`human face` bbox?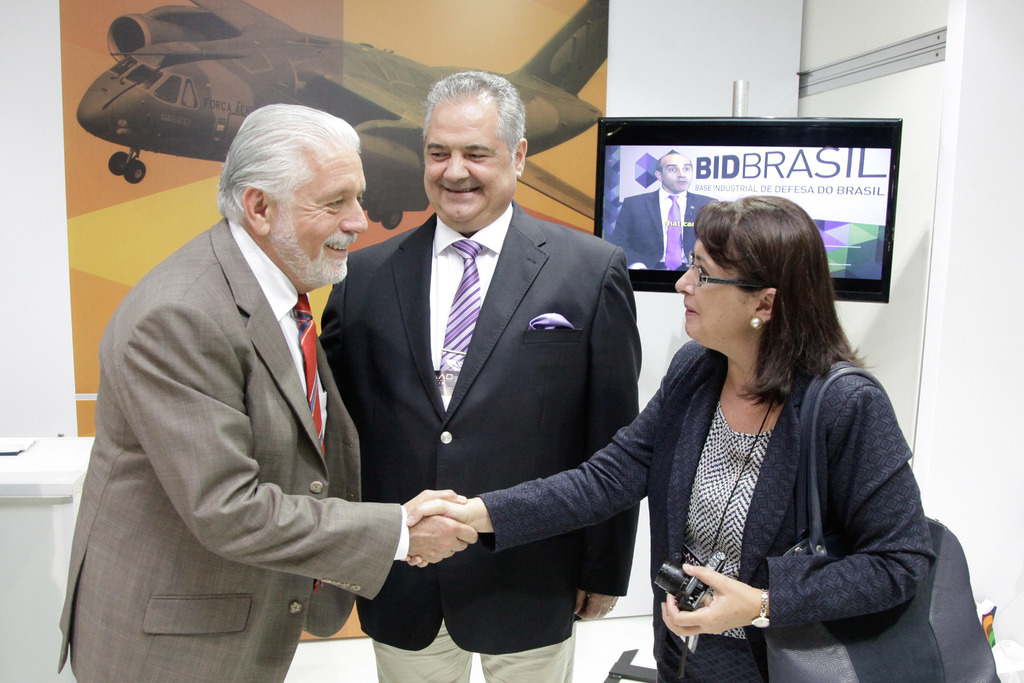
<region>271, 154, 368, 292</region>
